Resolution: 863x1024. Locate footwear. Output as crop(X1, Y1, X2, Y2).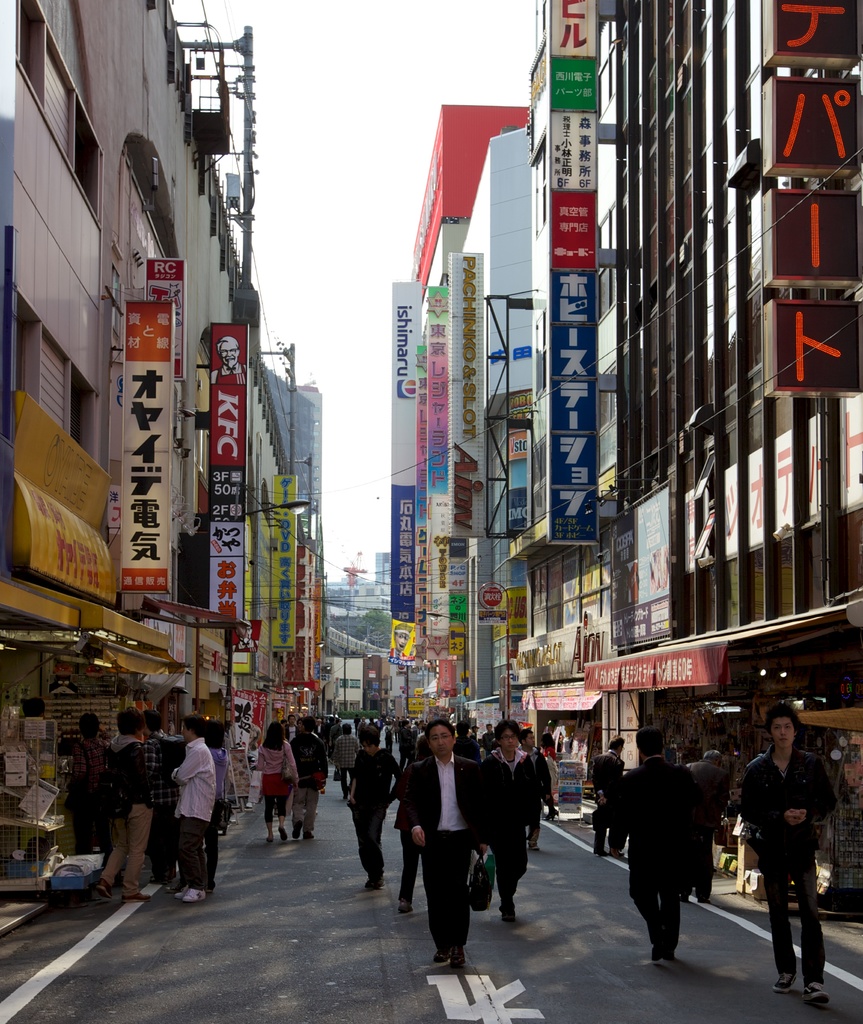
crop(367, 874, 386, 888).
